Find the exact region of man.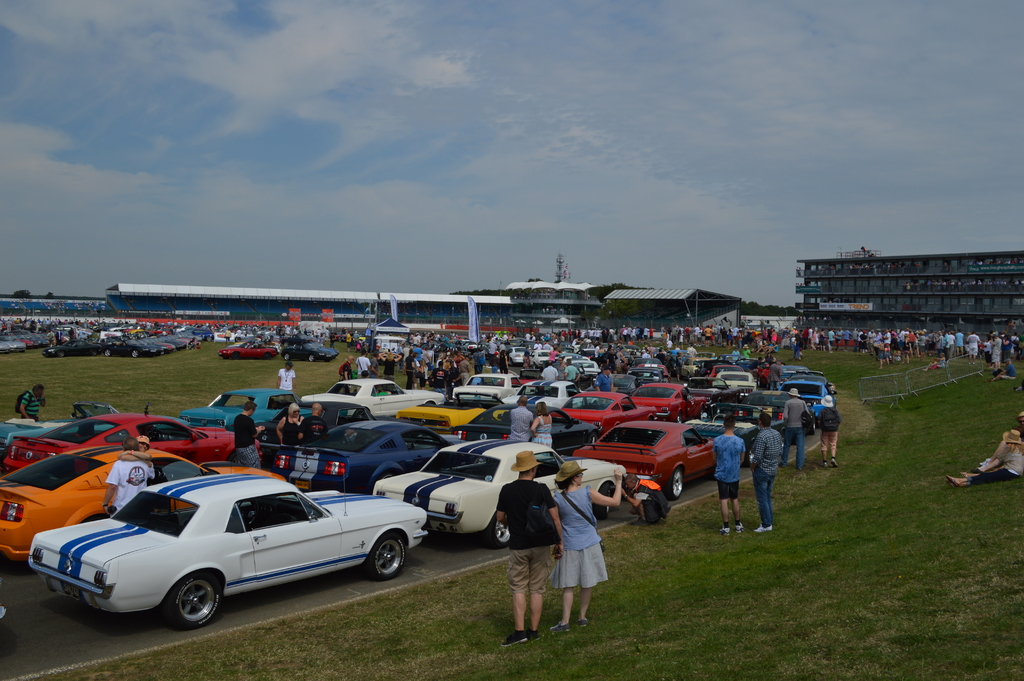
Exact region: [x1=596, y1=328, x2=601, y2=341].
